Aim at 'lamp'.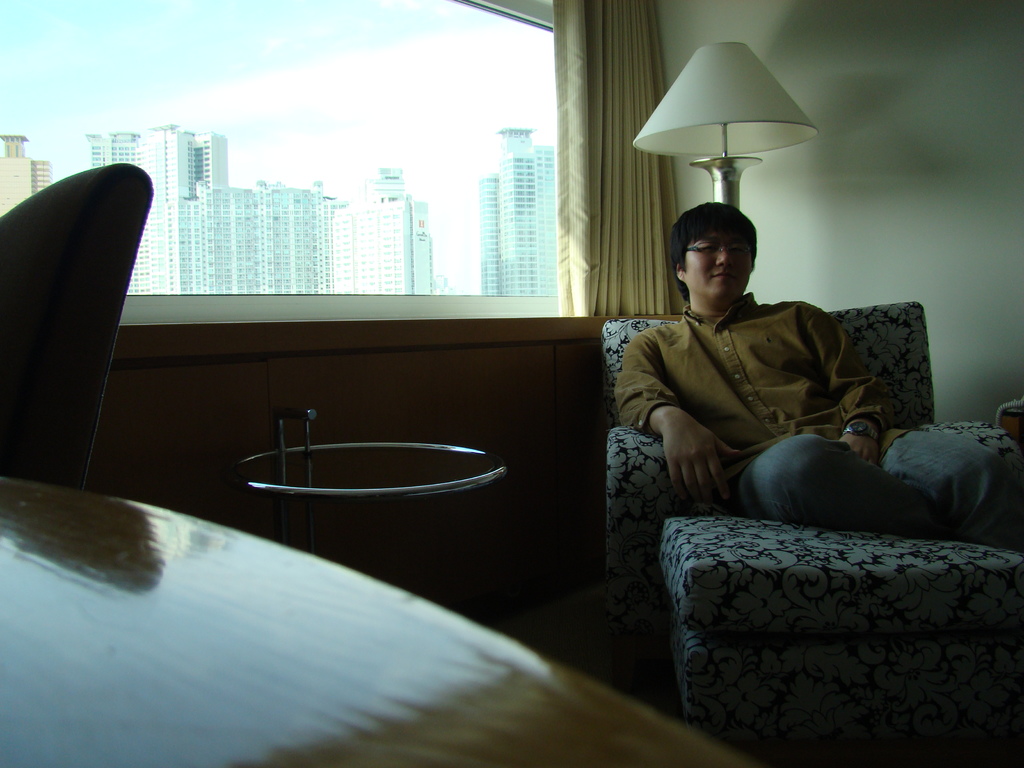
Aimed at crop(632, 43, 819, 209).
